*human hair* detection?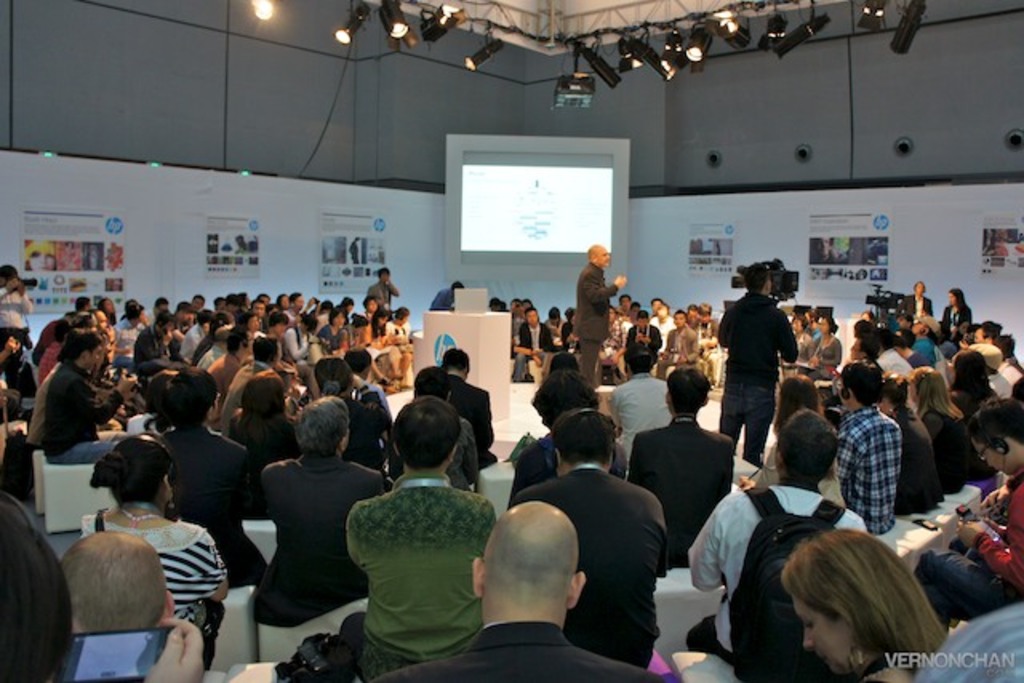
crop(98, 296, 117, 326)
